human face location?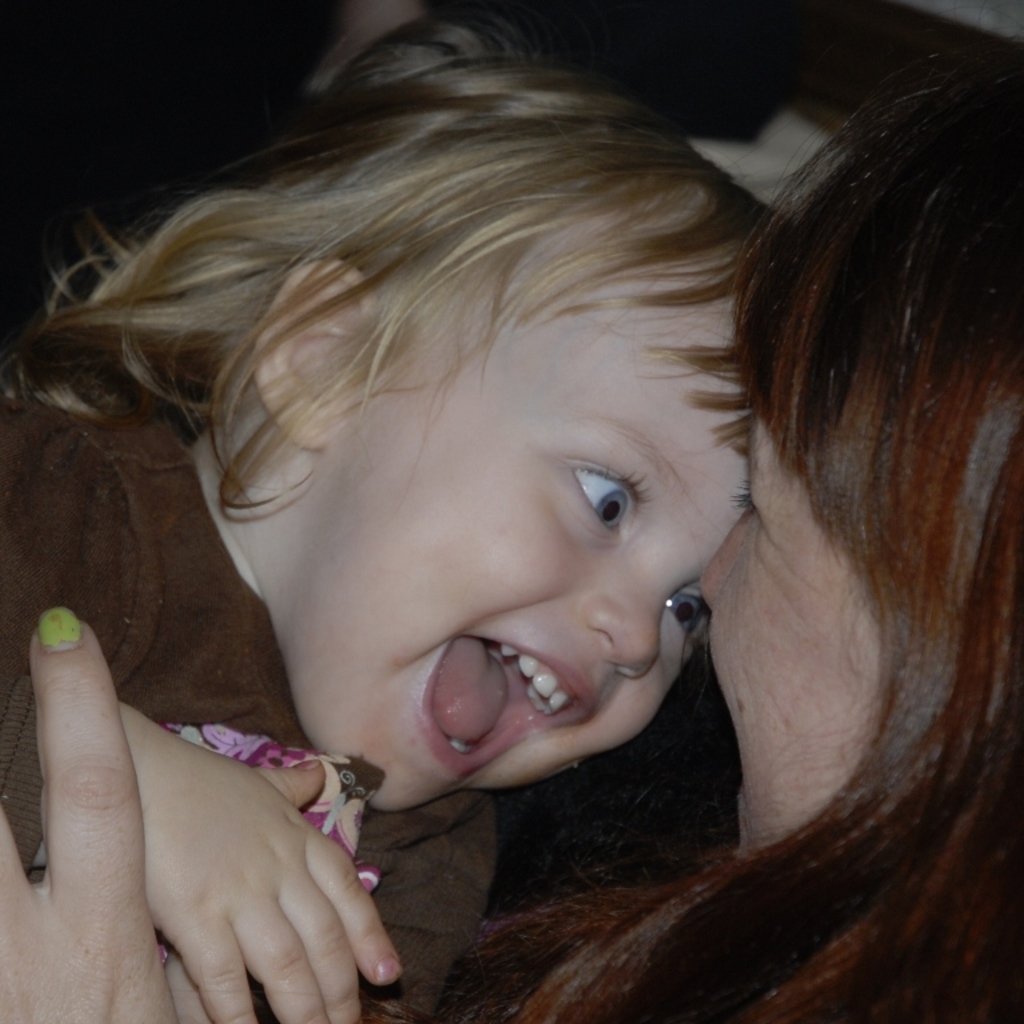
[256,277,751,816]
